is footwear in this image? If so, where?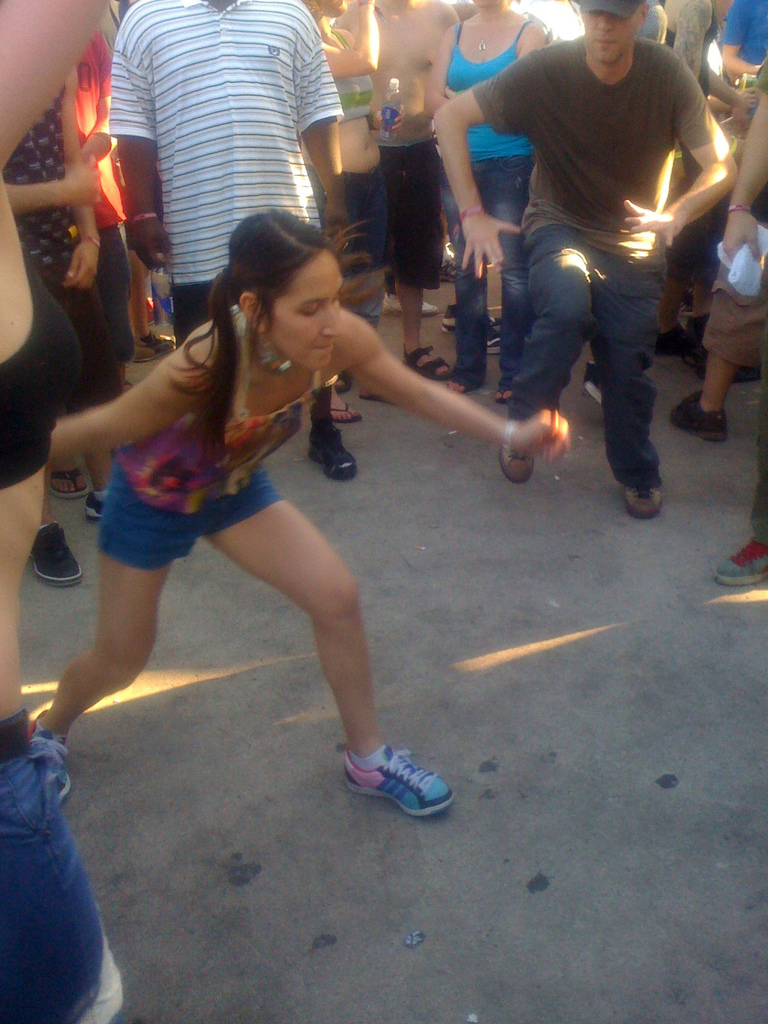
Yes, at crop(442, 309, 506, 326).
